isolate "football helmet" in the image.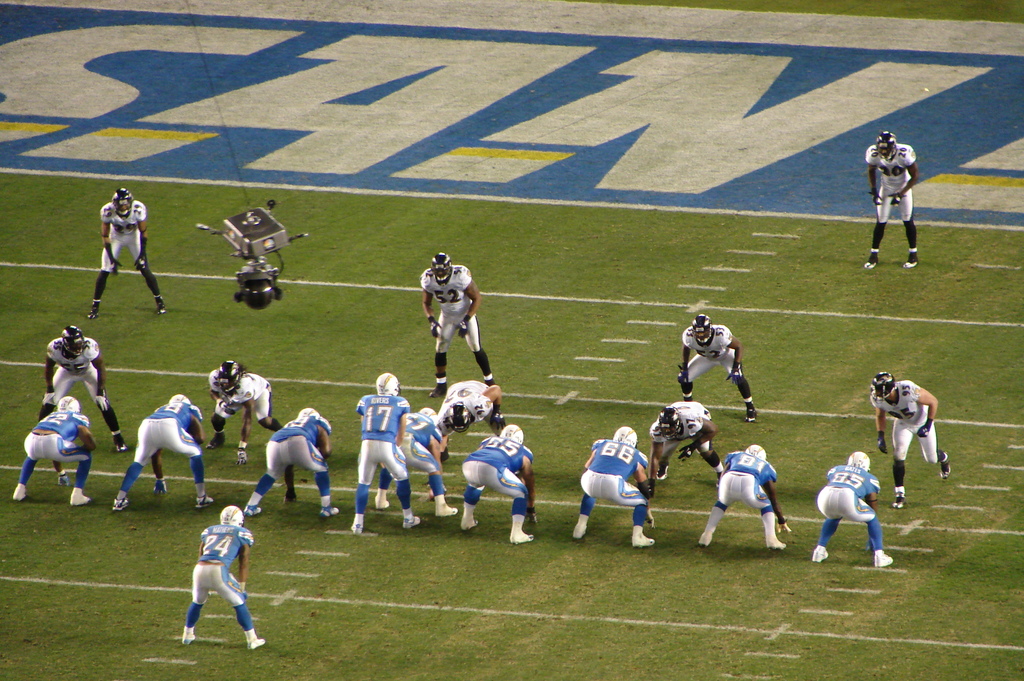
Isolated region: 849/449/871/473.
